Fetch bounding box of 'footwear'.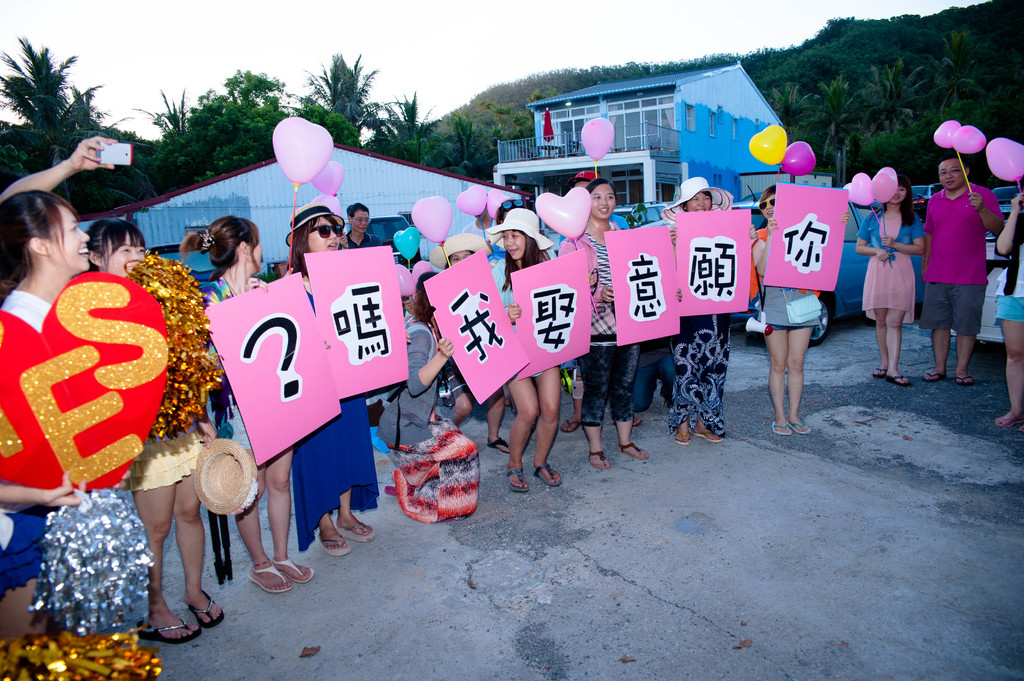
Bbox: 786/419/810/432.
